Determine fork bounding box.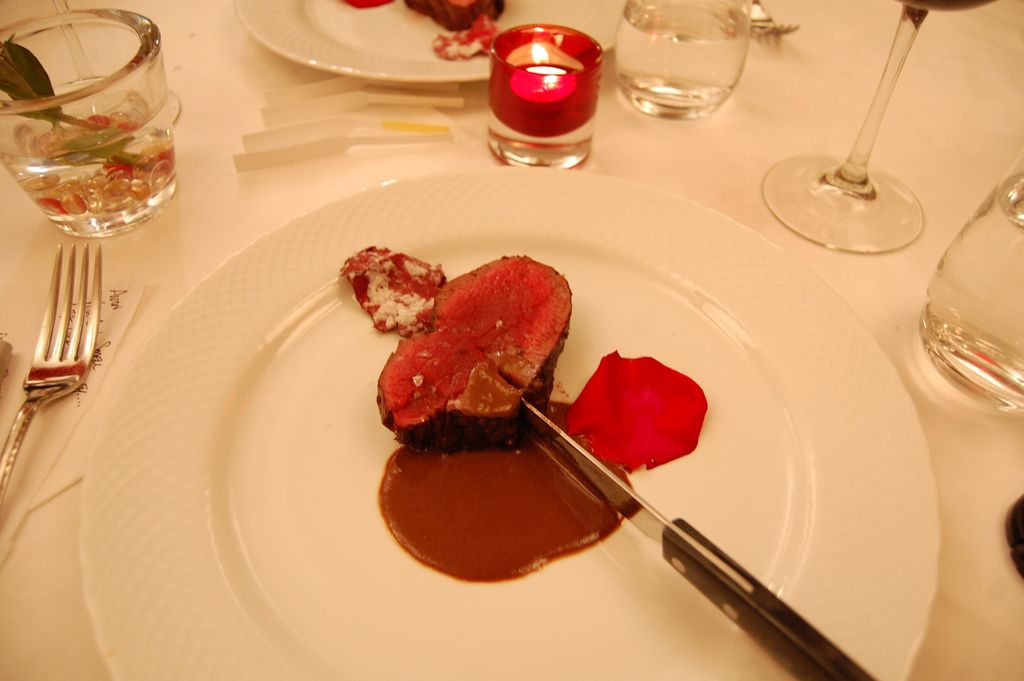
Determined: 20,183,125,432.
